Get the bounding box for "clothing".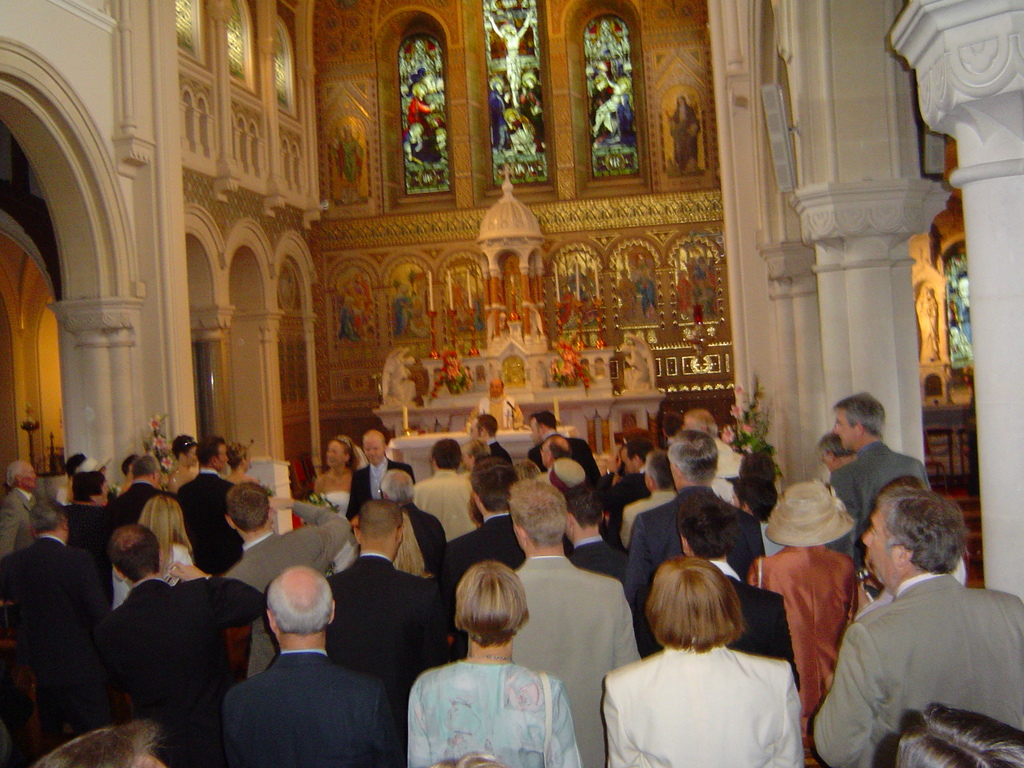
<region>308, 490, 350, 579</region>.
